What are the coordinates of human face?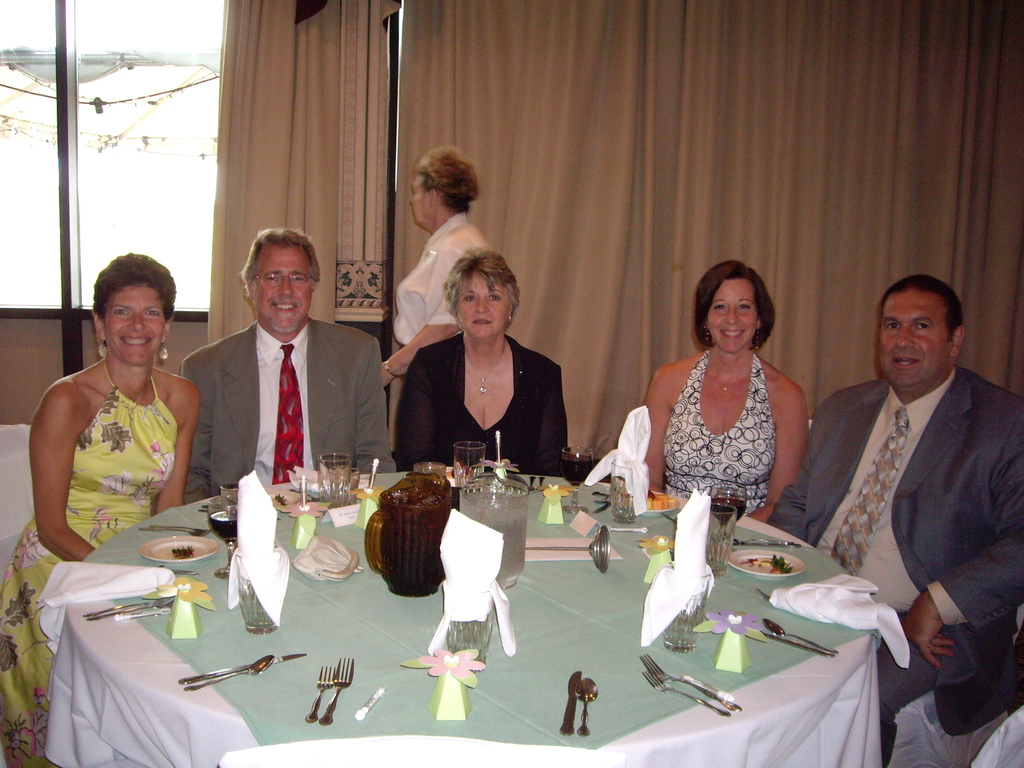
bbox=(457, 262, 514, 335).
